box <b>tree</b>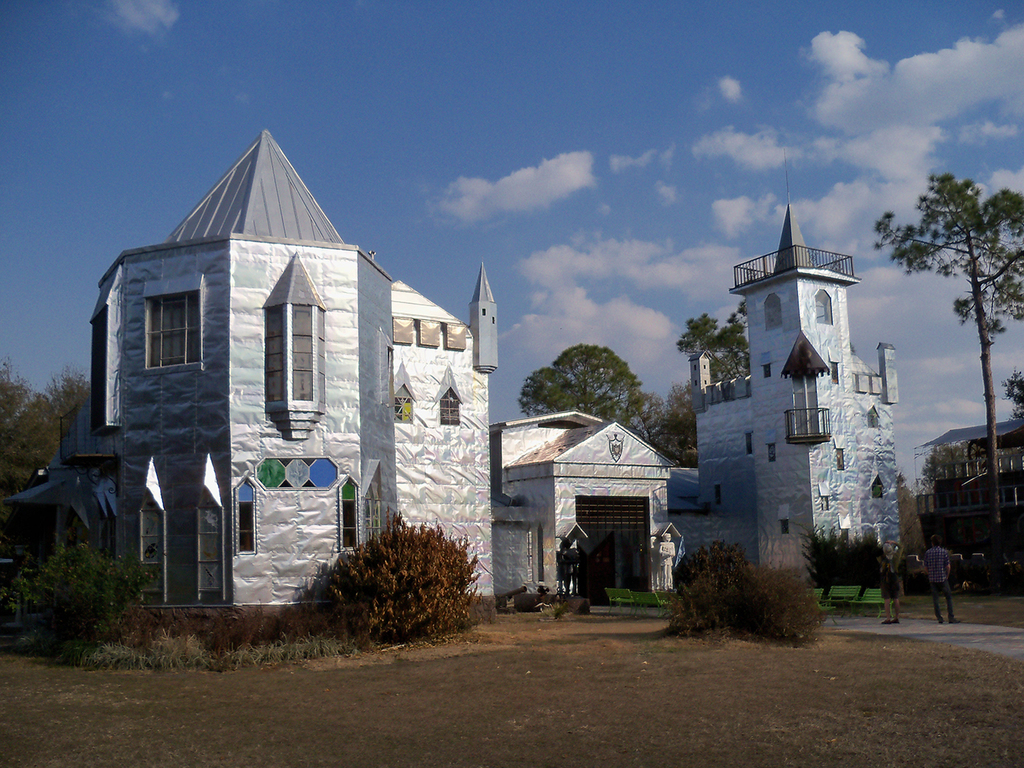
919,442,992,486
